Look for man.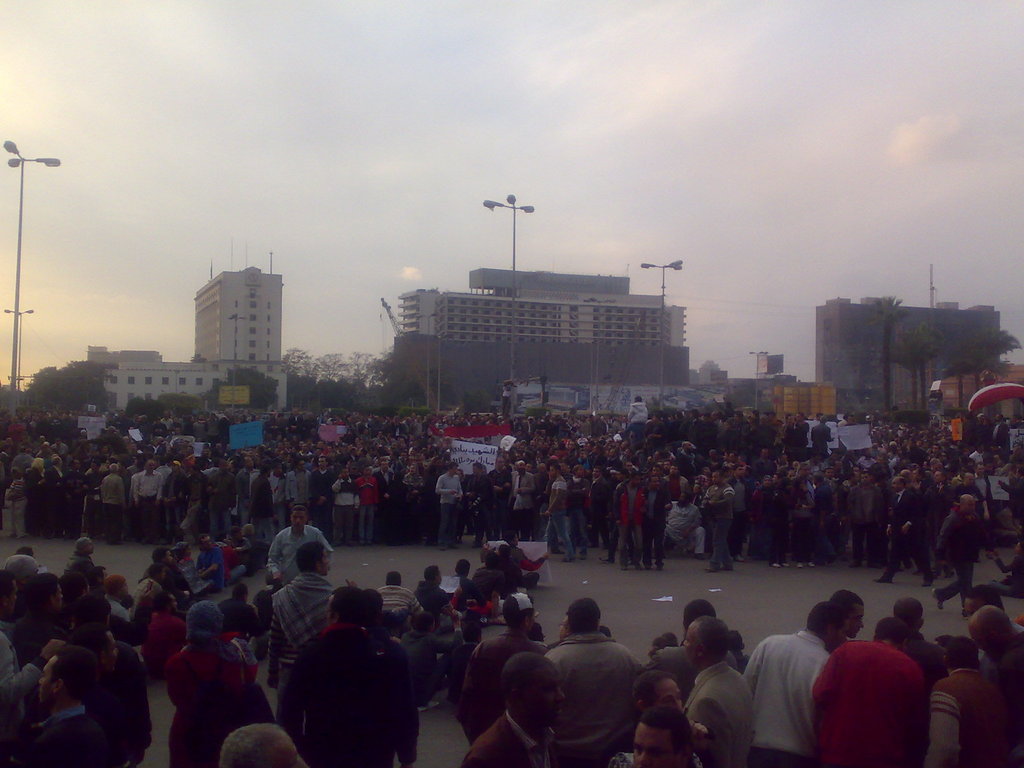
Found: bbox=(735, 600, 840, 763).
